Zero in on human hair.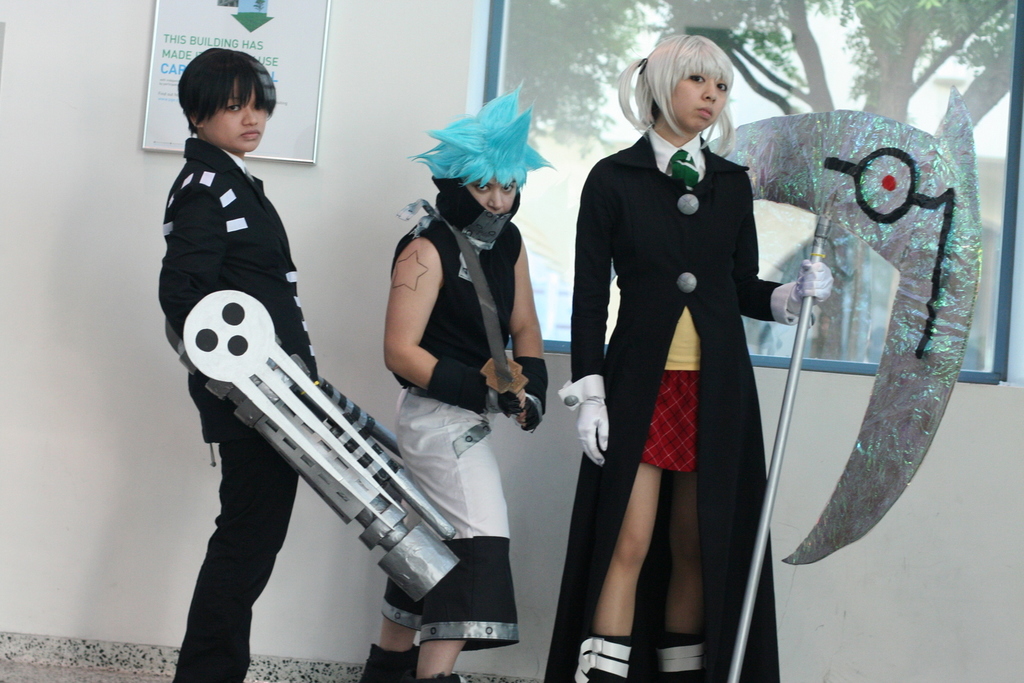
Zeroed in: 176/47/278/138.
